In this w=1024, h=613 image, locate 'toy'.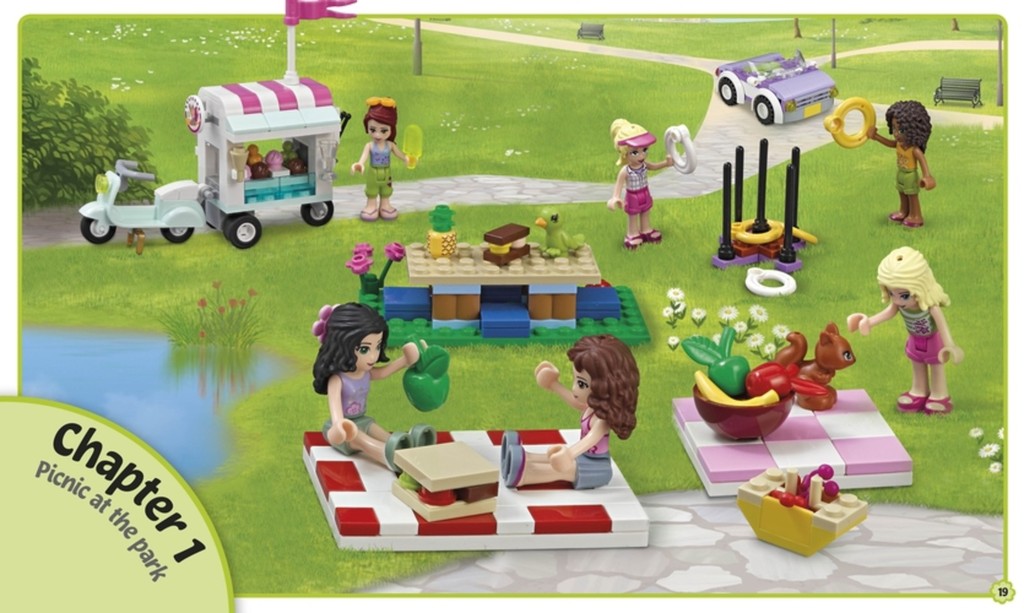
Bounding box: <bbox>308, 295, 445, 483</bbox>.
